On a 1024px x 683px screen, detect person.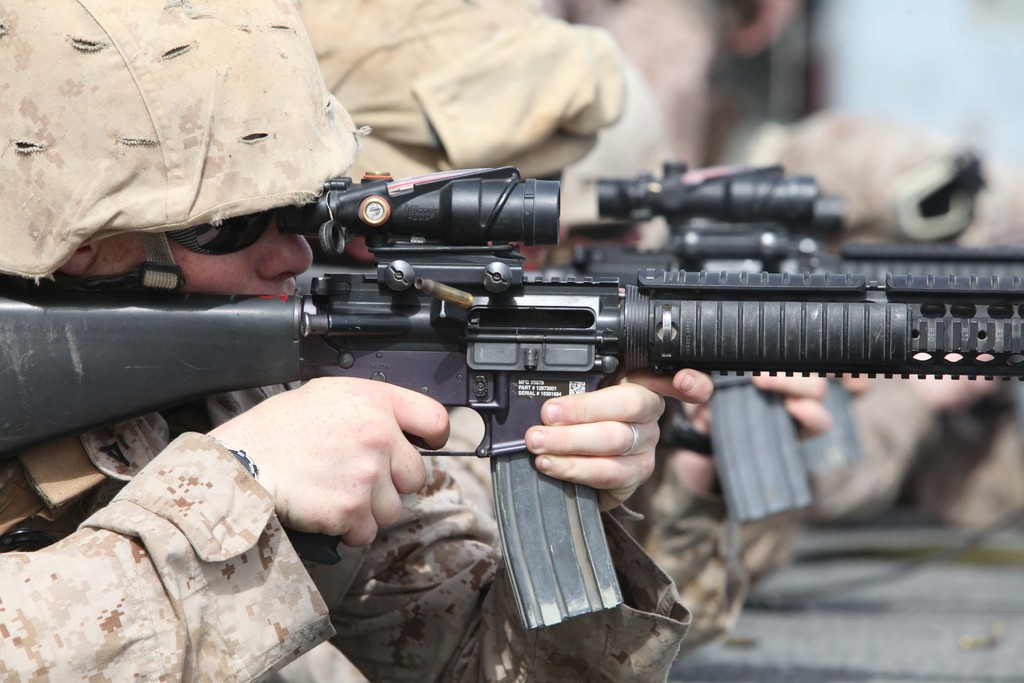
bbox=[748, 111, 1023, 523].
